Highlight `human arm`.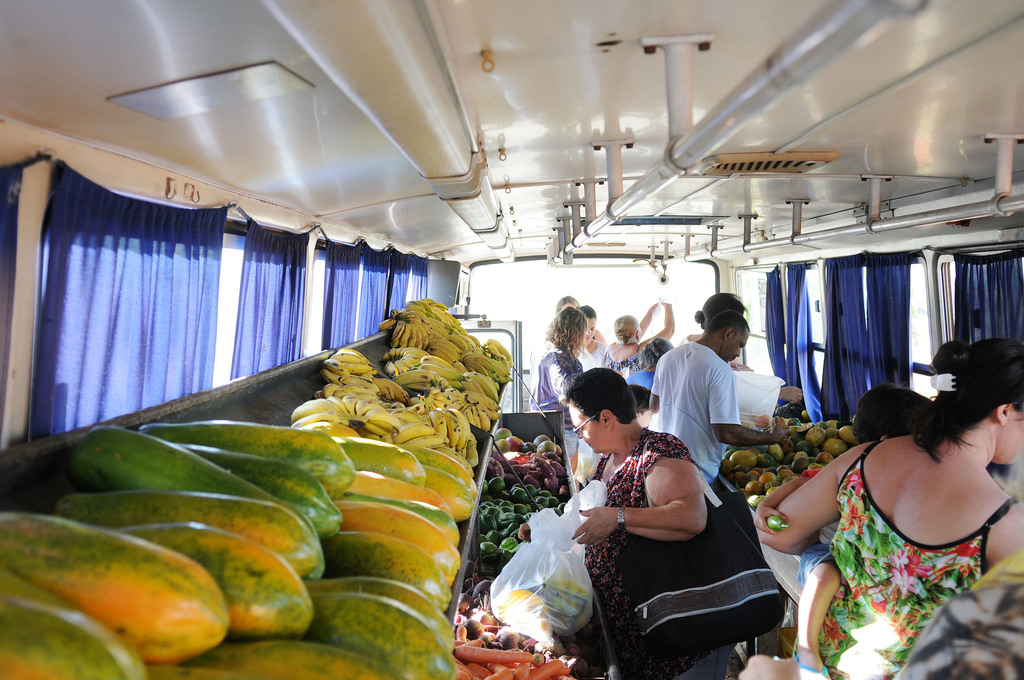
Highlighted region: 640:303:656:337.
